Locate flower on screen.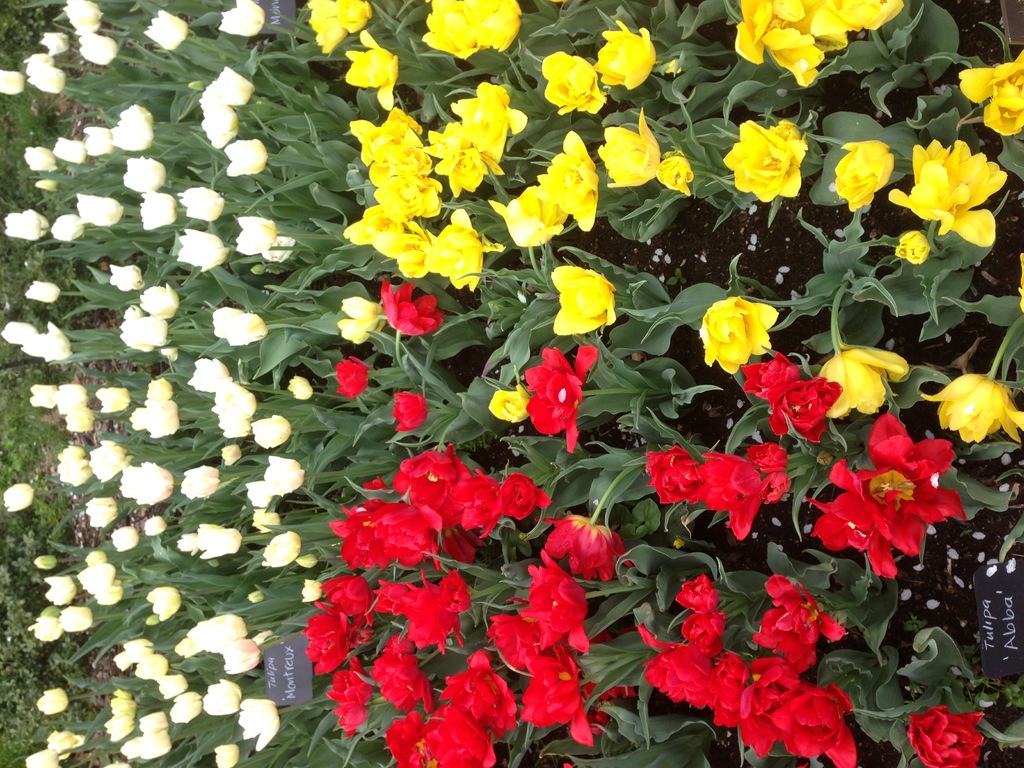
On screen at l=25, t=278, r=62, b=307.
